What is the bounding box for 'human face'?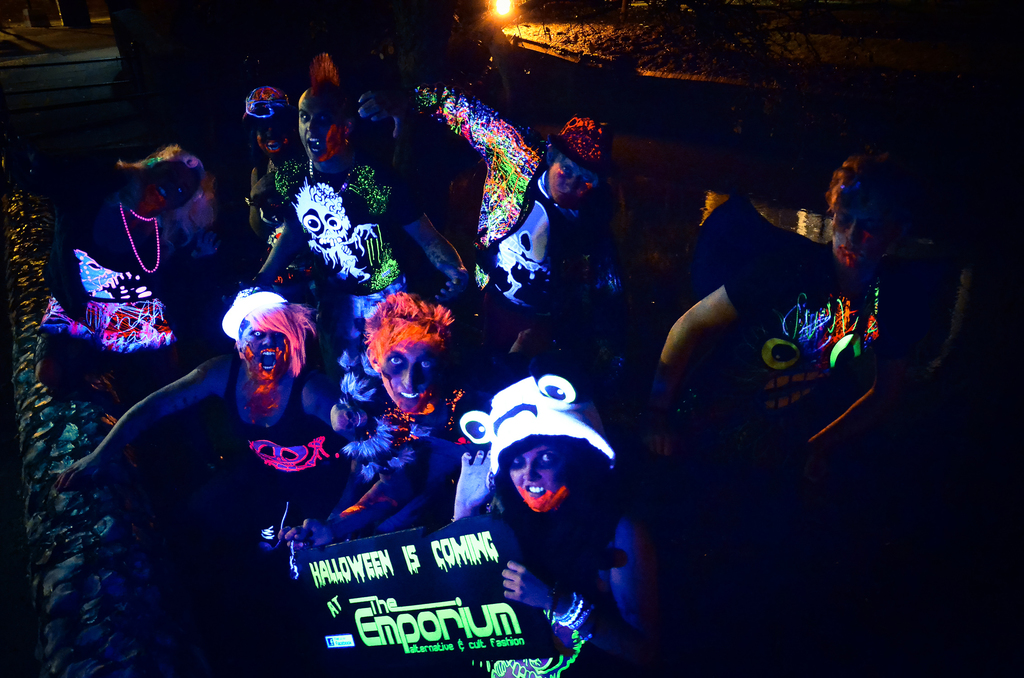
x1=509 y1=436 x2=582 y2=515.
